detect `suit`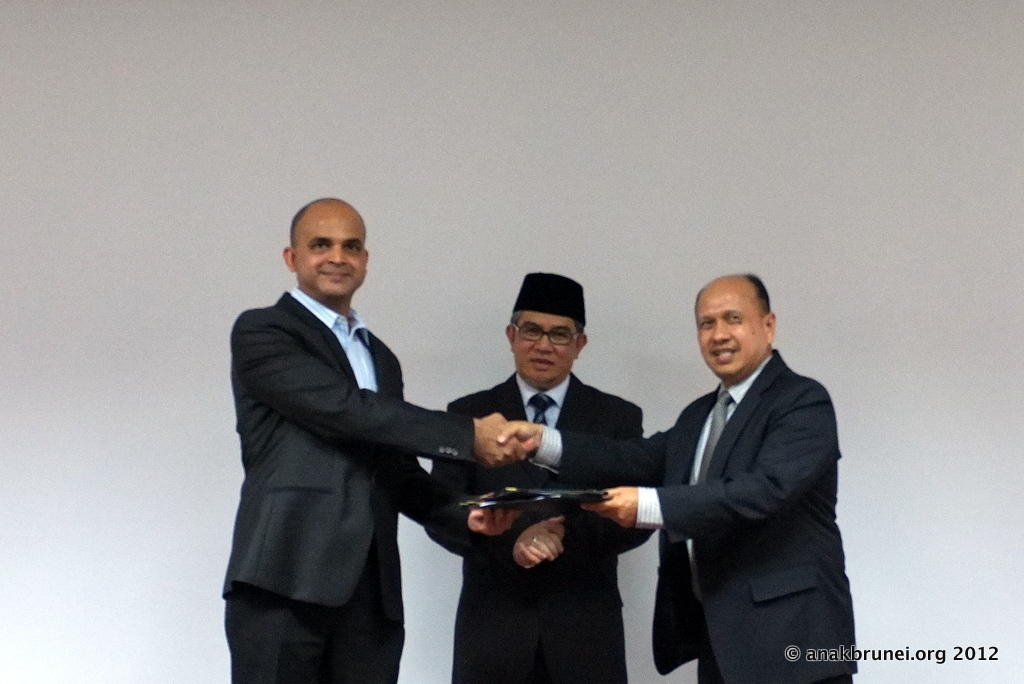
(left=618, top=271, right=858, bottom=678)
